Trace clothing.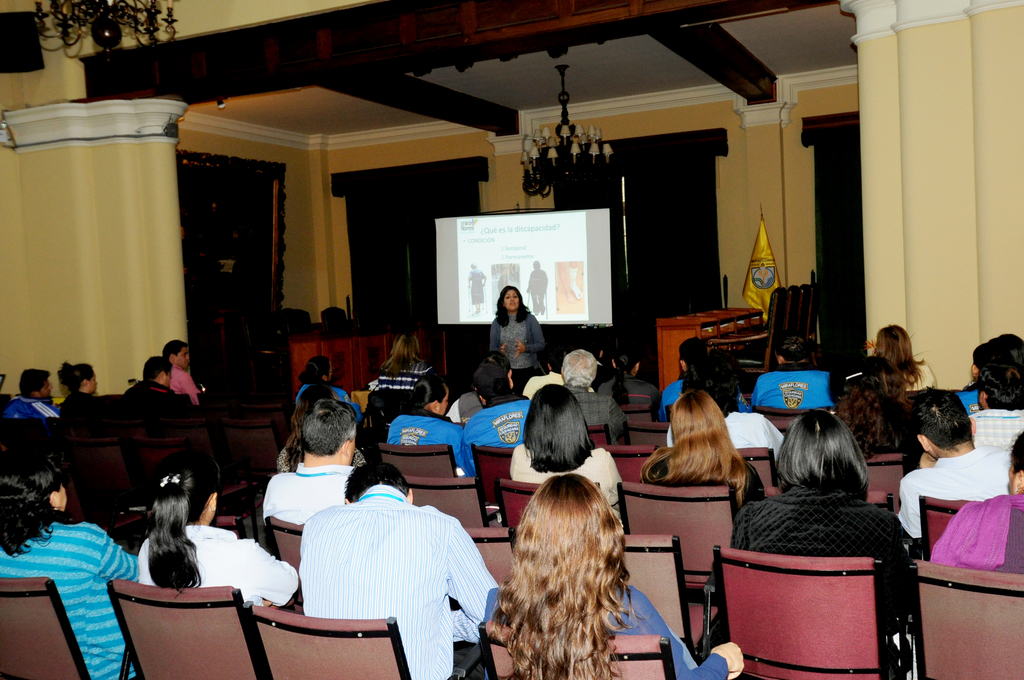
Traced to box=[729, 482, 904, 638].
